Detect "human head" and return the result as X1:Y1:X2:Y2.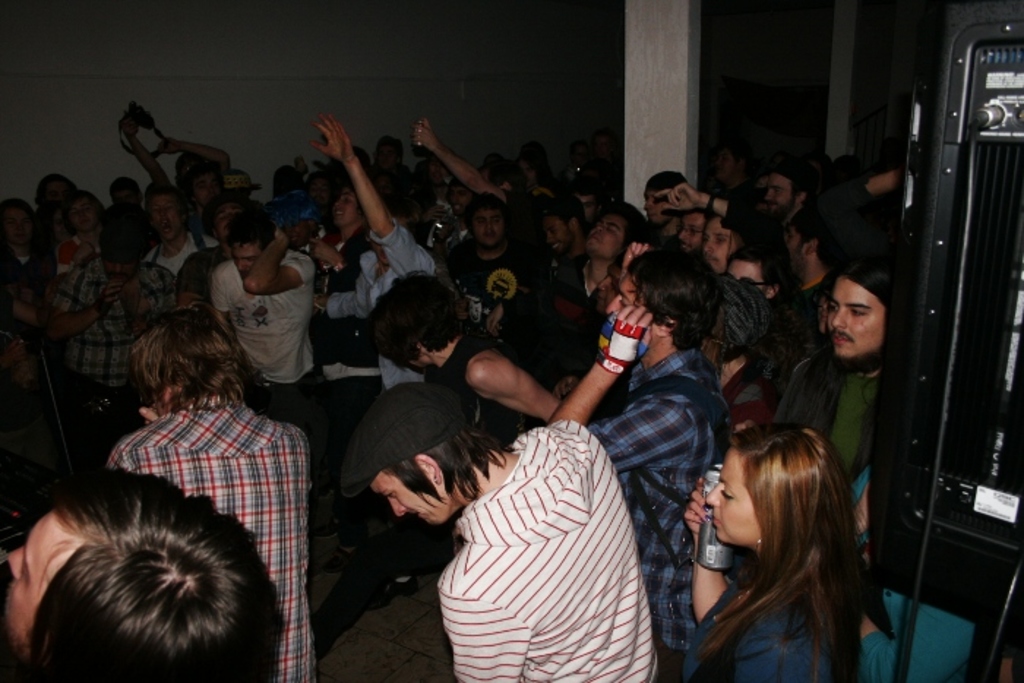
768:161:821:216.
